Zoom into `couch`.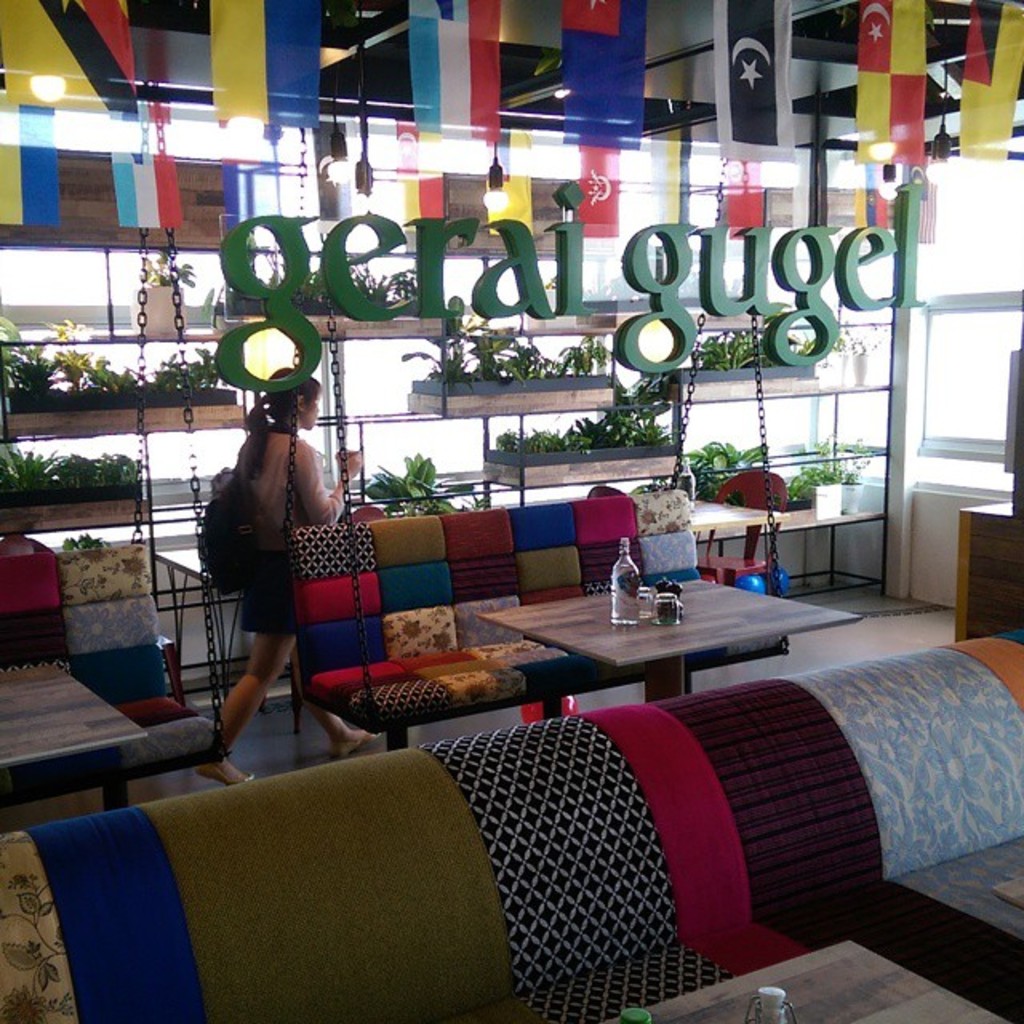
Zoom target: {"x1": 235, "y1": 464, "x2": 774, "y2": 750}.
